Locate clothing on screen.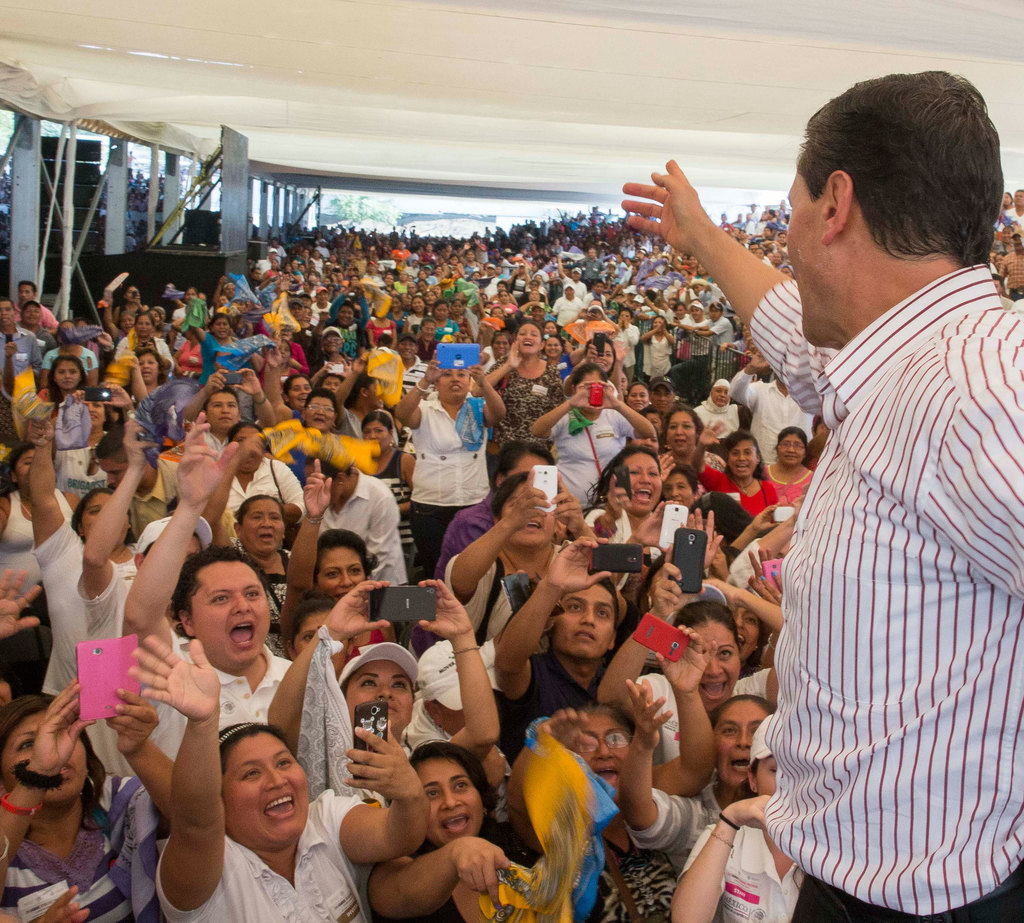
On screen at select_region(365, 447, 425, 582).
